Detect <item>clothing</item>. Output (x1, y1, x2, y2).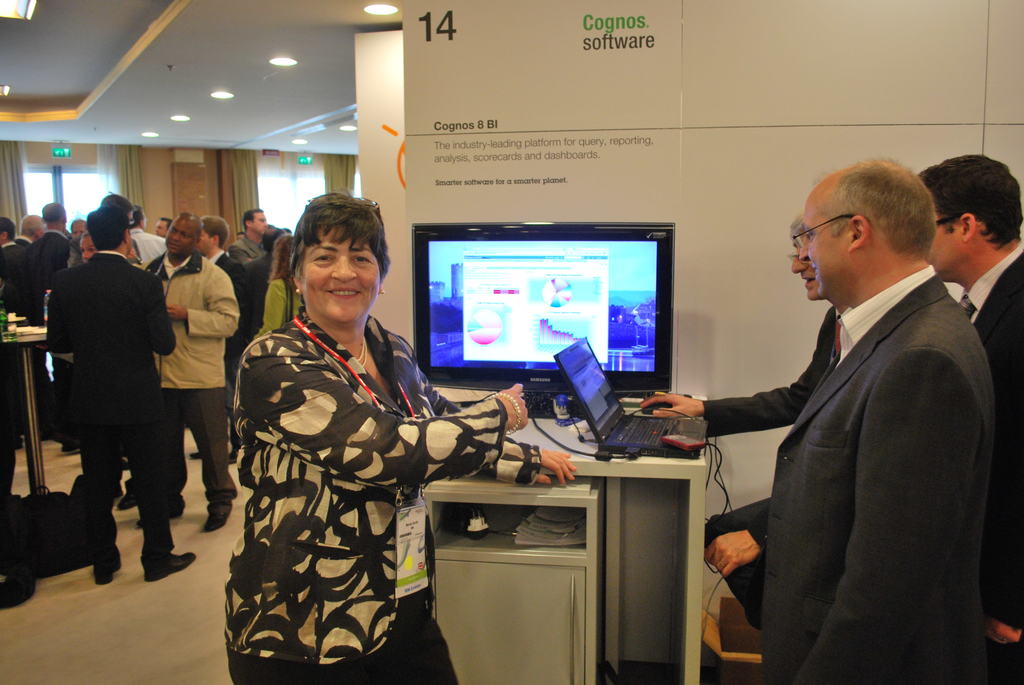
(33, 222, 72, 307).
